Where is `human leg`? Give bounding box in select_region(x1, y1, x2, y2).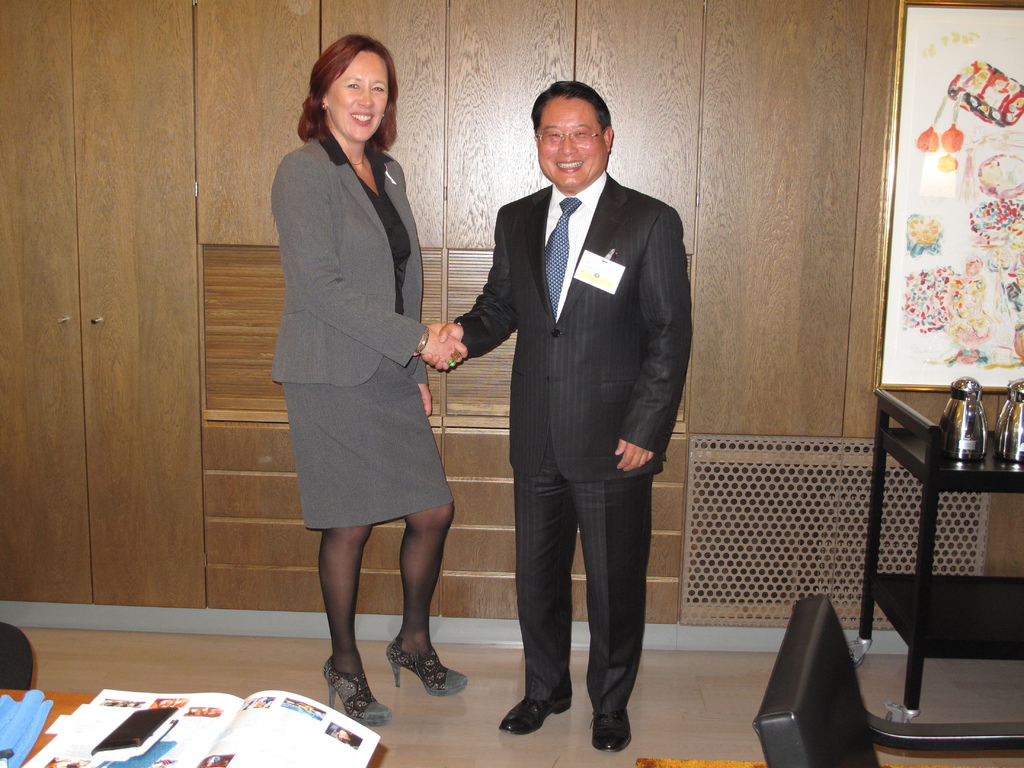
select_region(318, 534, 392, 724).
